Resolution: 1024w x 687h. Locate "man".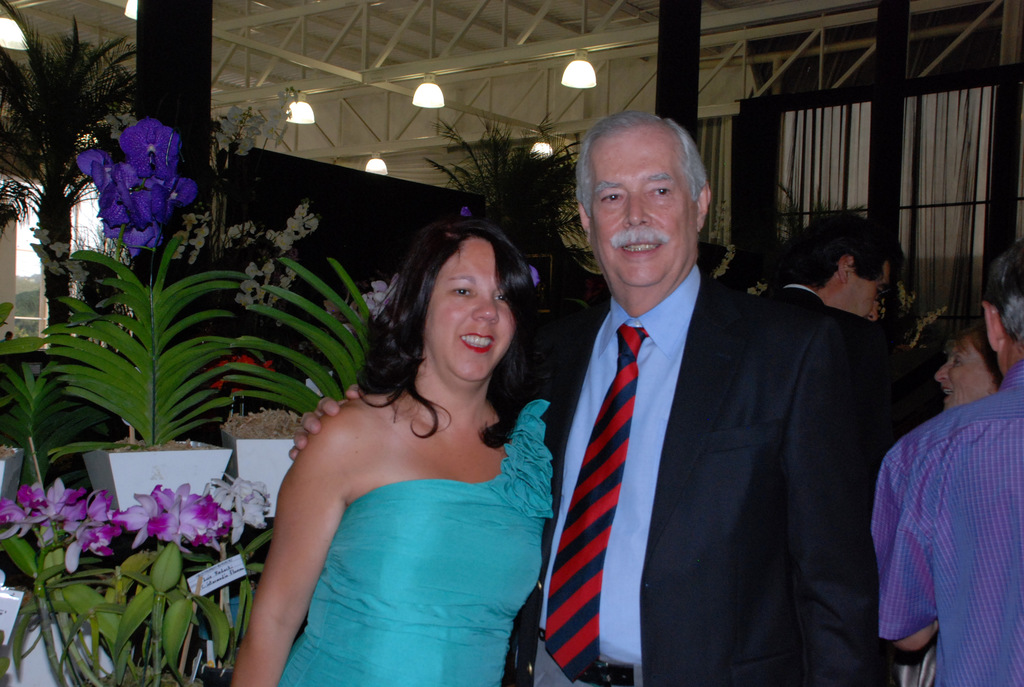
box(863, 272, 1019, 669).
